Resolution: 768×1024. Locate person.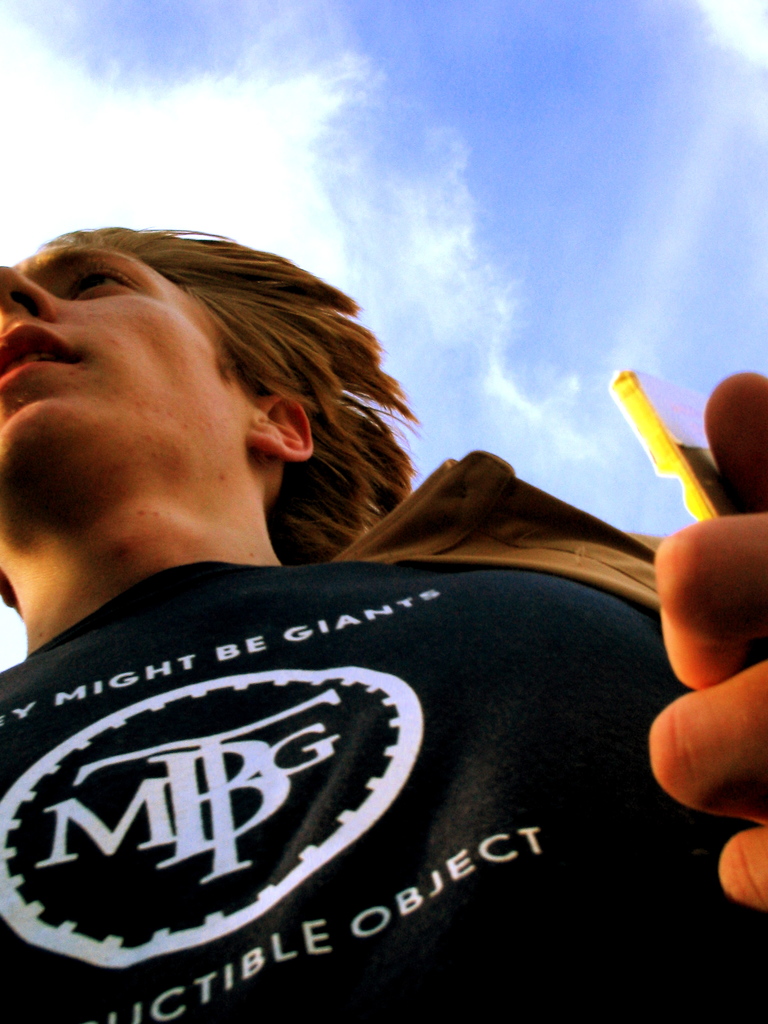
locate(0, 225, 767, 1023).
